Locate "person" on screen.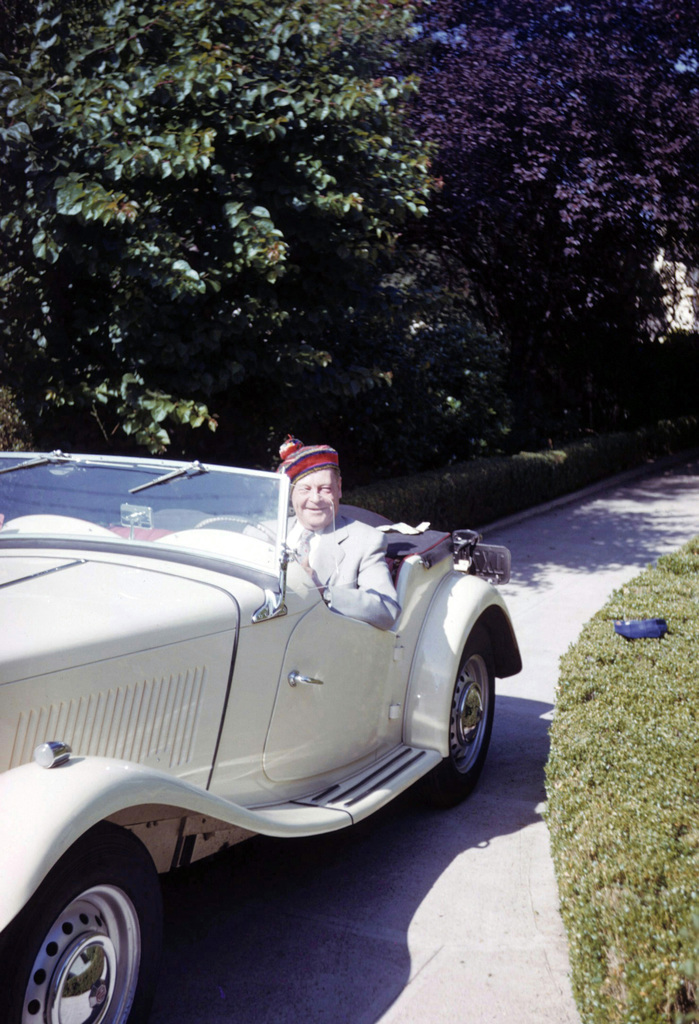
On screen at 261:438:364:572.
